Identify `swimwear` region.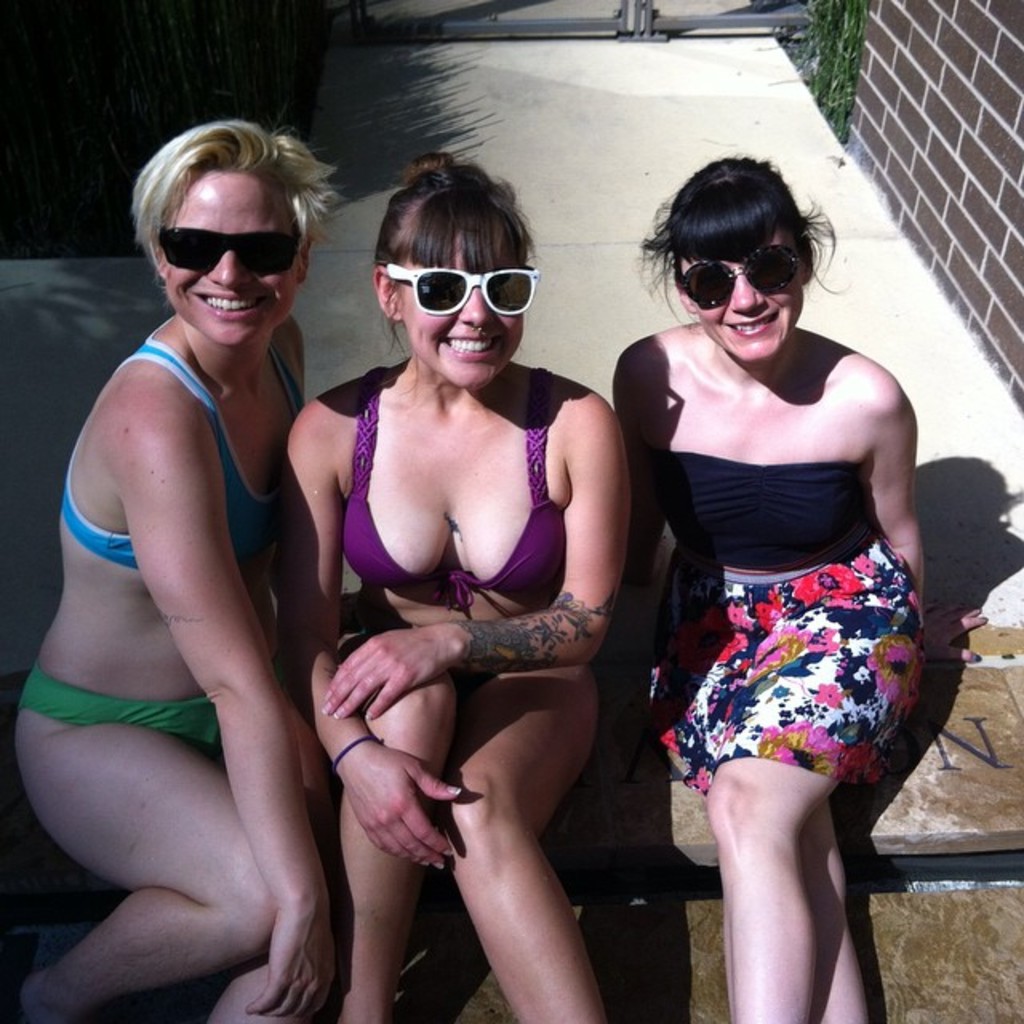
Region: 331 363 568 613.
